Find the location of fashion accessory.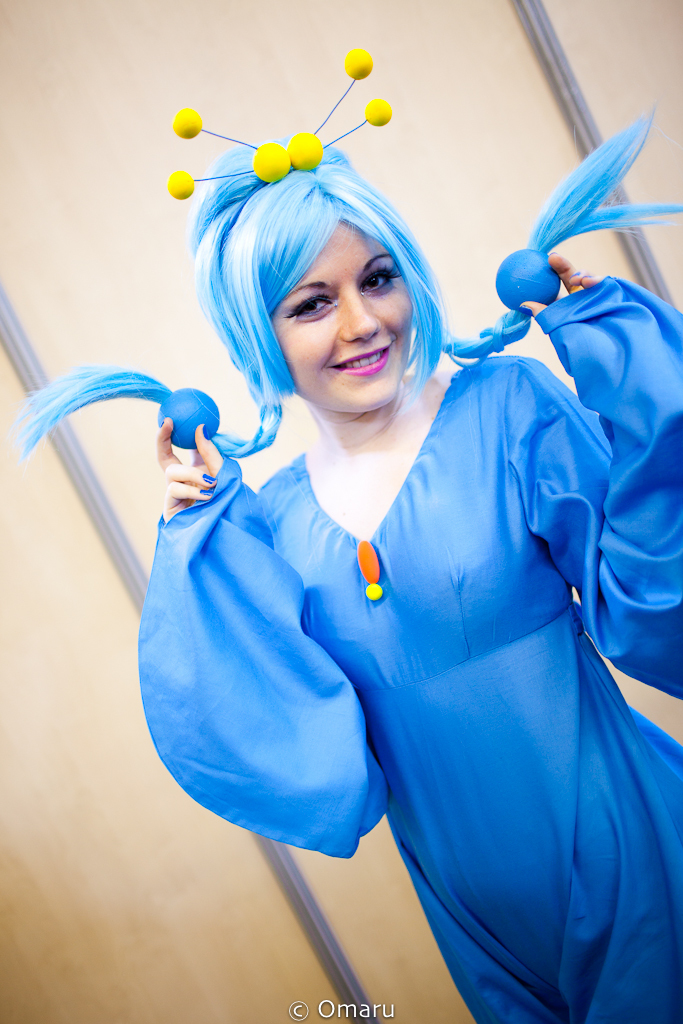
Location: bbox(165, 47, 396, 203).
